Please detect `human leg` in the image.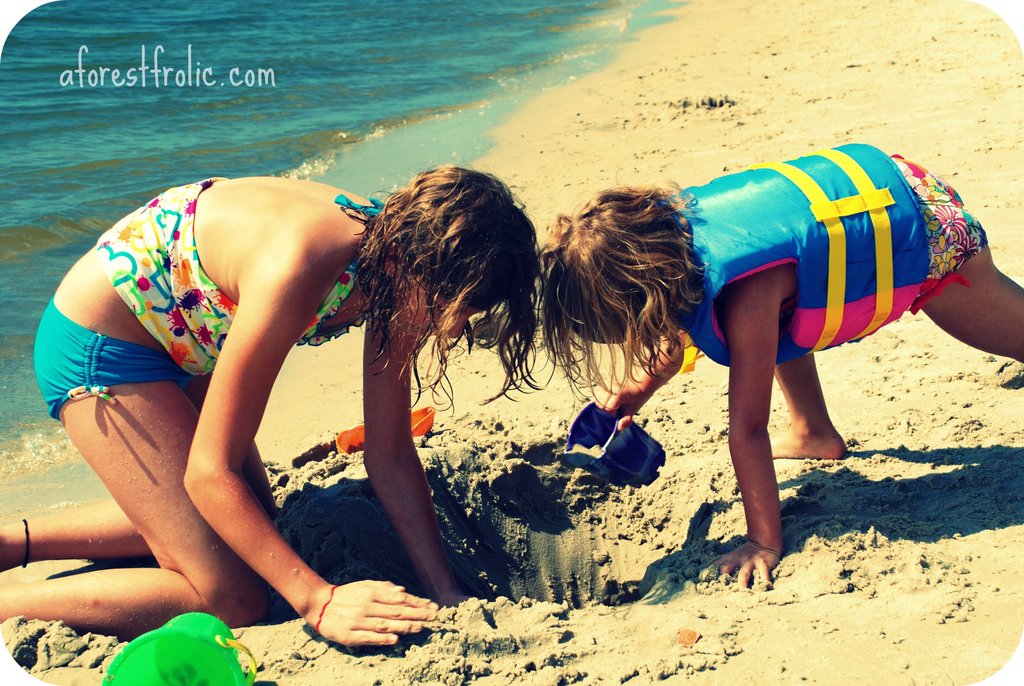
x1=914 y1=212 x2=1023 y2=375.
